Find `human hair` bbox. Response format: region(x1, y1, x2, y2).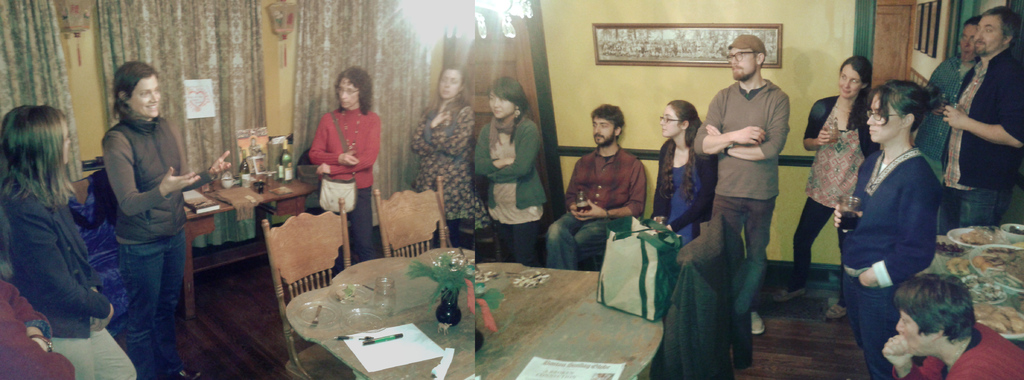
region(3, 101, 62, 218).
